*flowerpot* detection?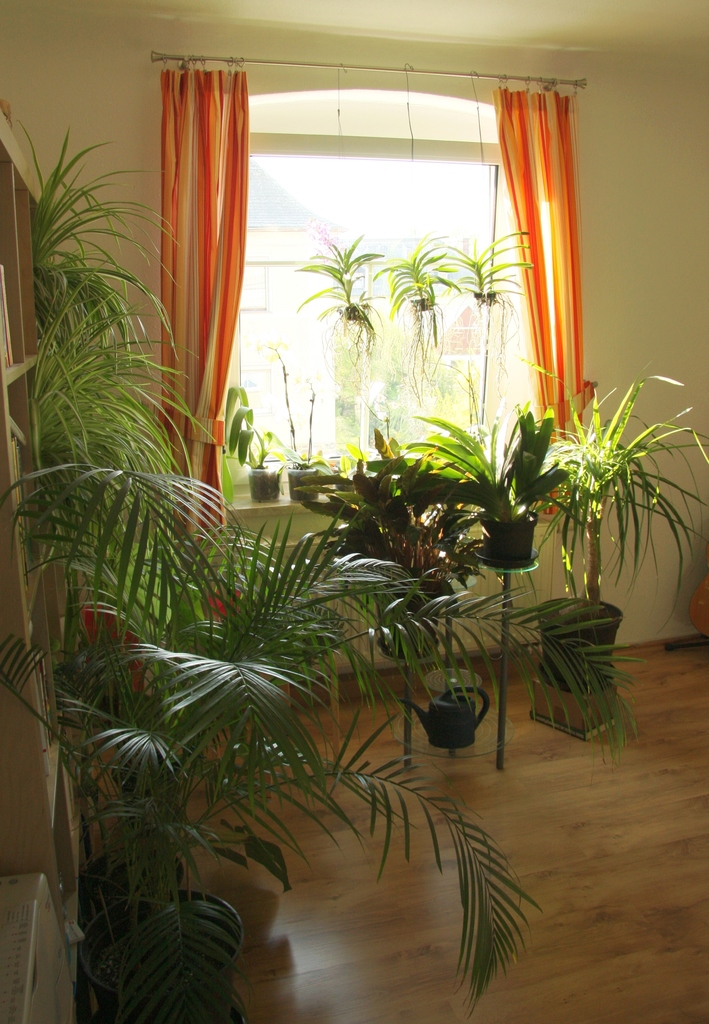
534 602 629 688
